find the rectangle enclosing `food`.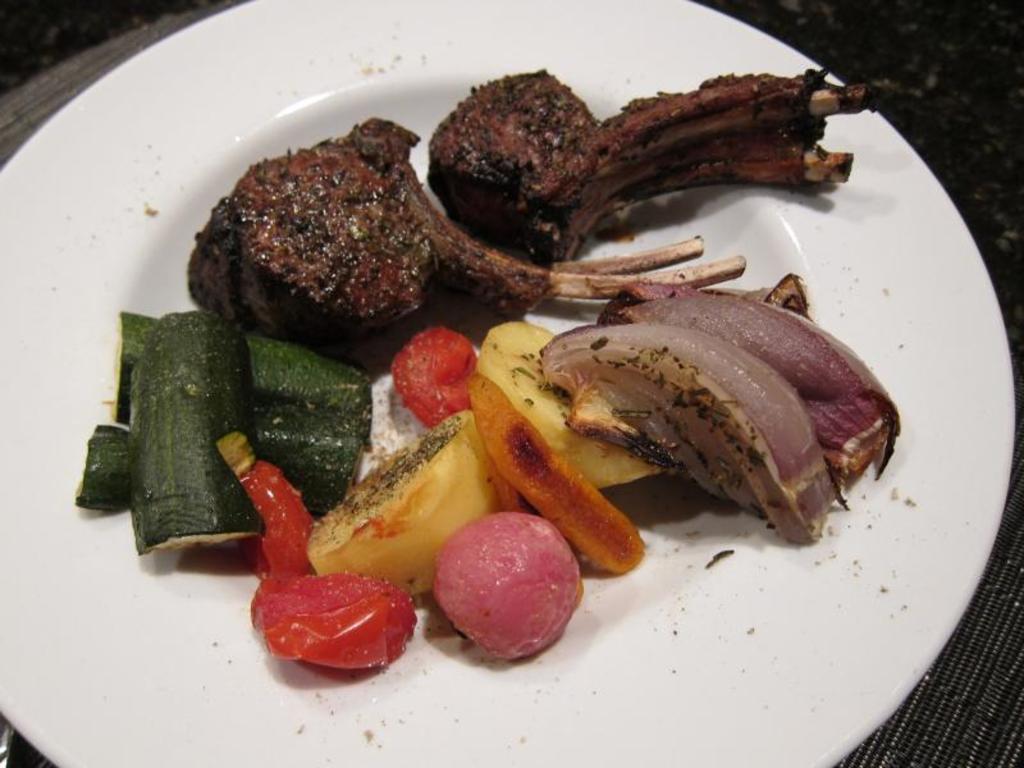
select_region(541, 329, 849, 538).
